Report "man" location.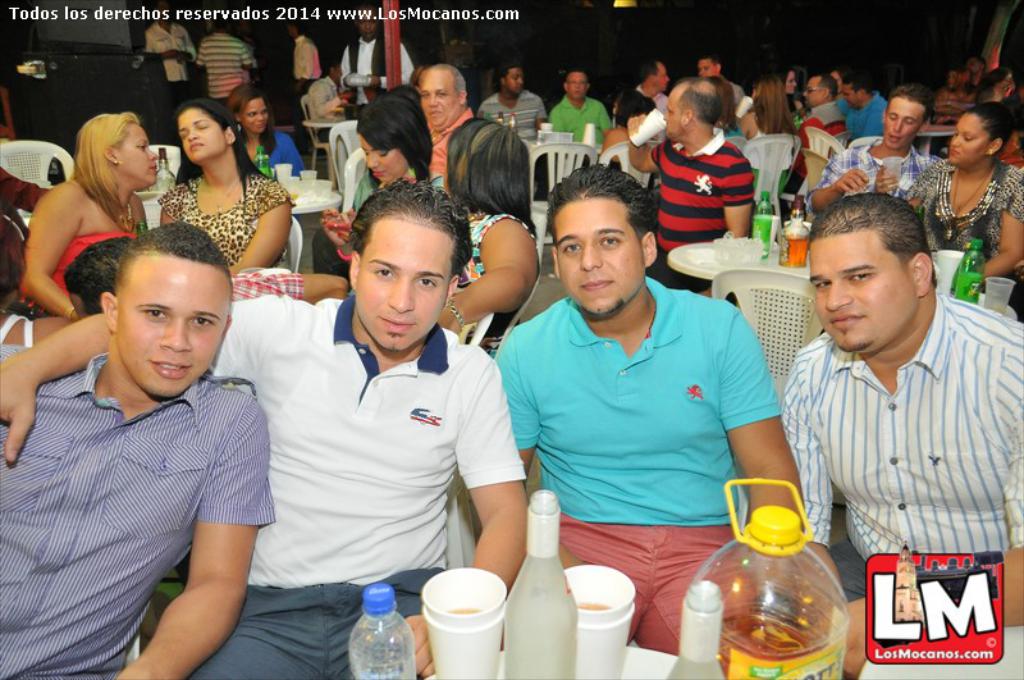
Report: 547:67:623:152.
